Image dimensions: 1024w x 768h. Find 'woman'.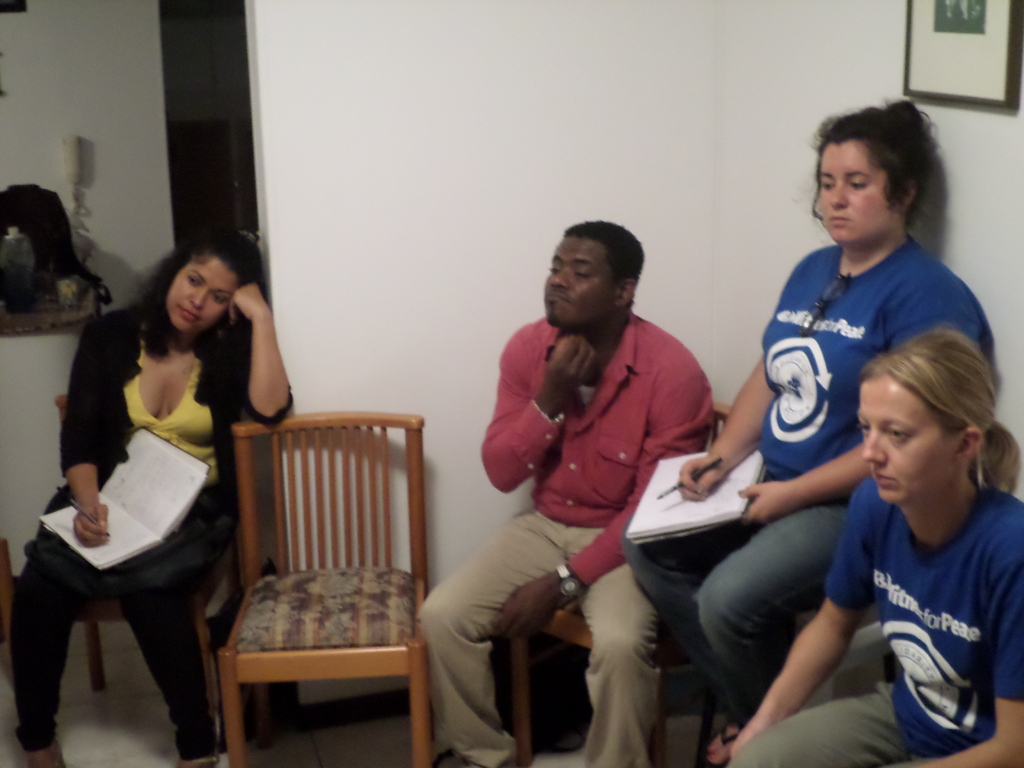
bbox=(724, 326, 1023, 767).
